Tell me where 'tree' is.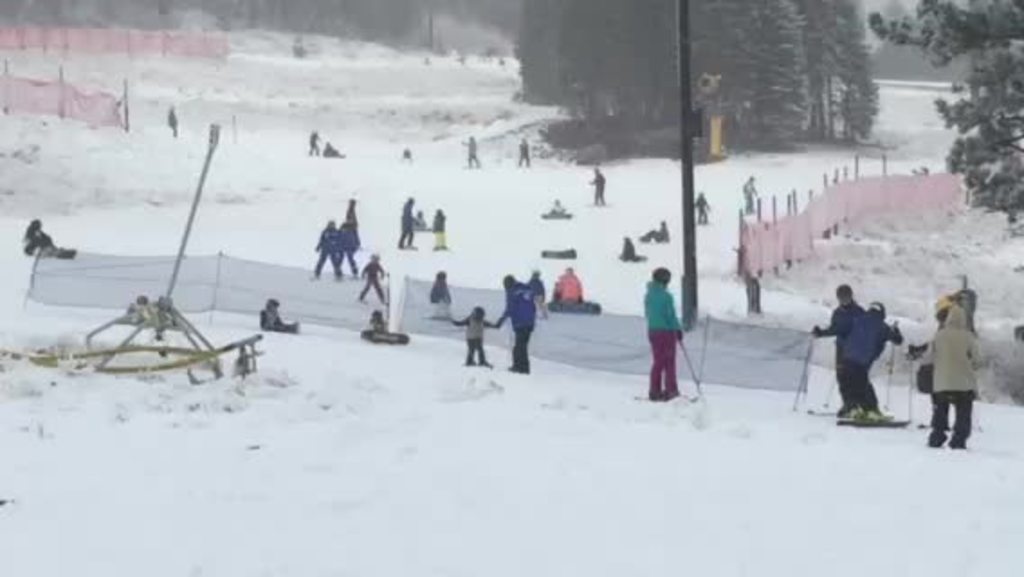
'tree' is at crop(873, 0, 1022, 227).
